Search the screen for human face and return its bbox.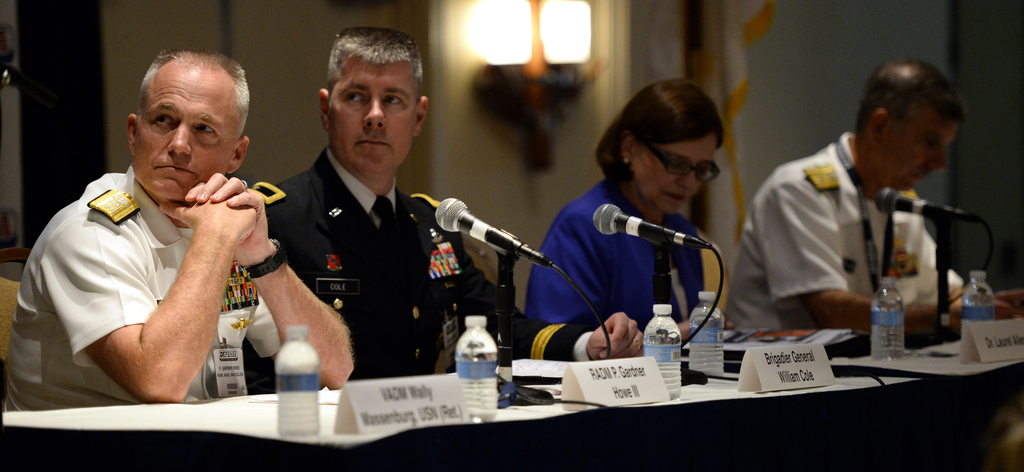
Found: box=[633, 136, 717, 215].
